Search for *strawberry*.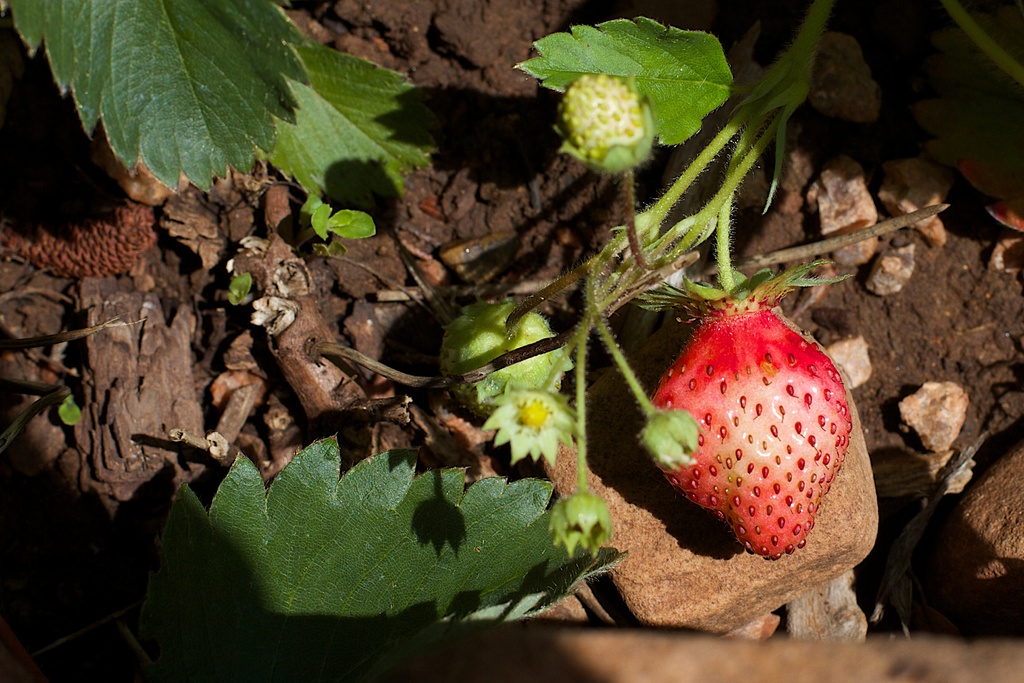
Found at box(559, 74, 650, 180).
